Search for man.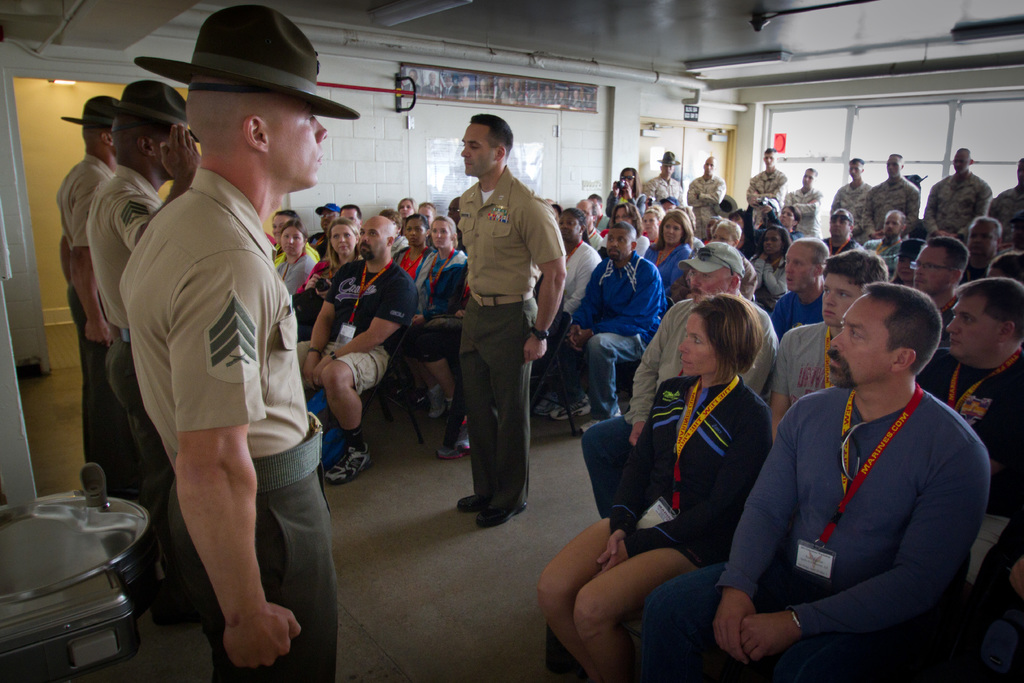
Found at detection(75, 81, 200, 627).
